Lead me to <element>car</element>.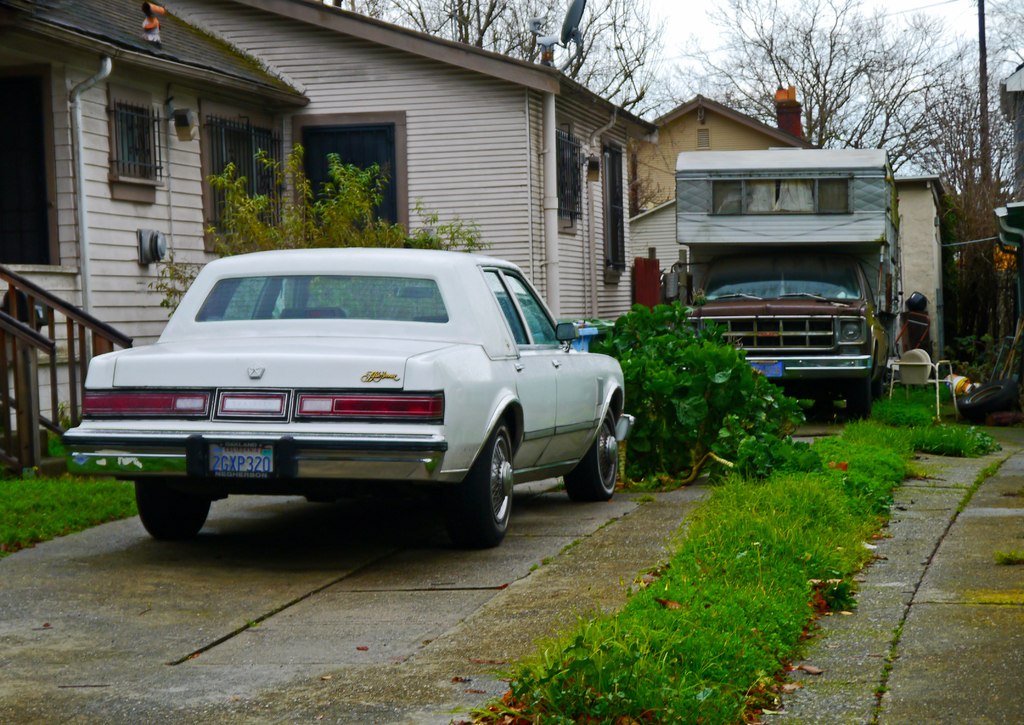
Lead to detection(58, 240, 605, 558).
